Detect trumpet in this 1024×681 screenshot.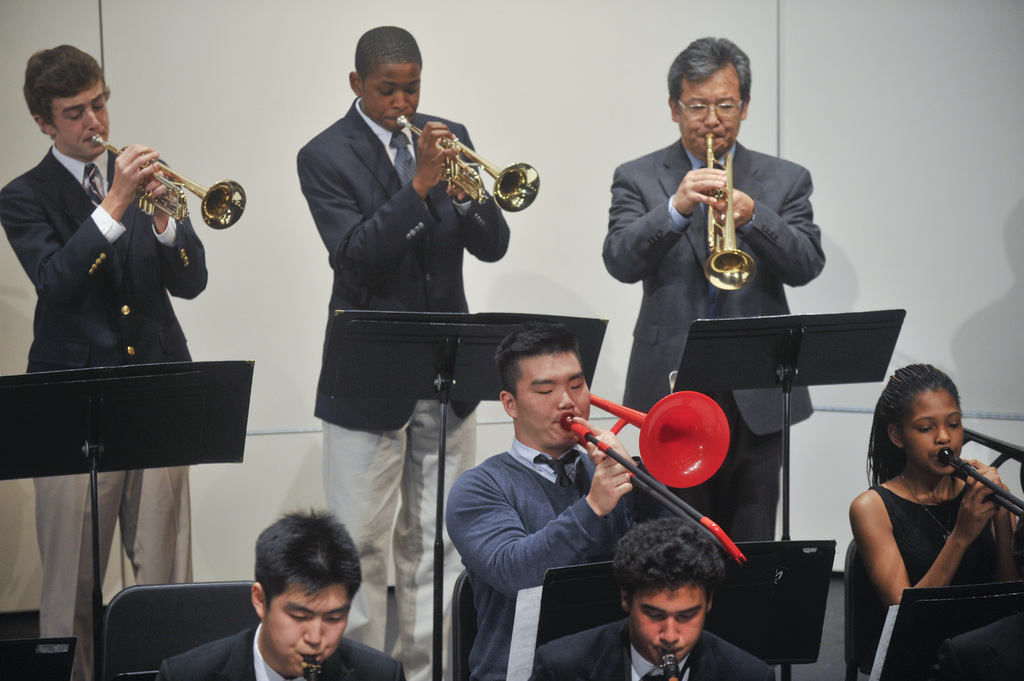
Detection: 703:133:757:291.
